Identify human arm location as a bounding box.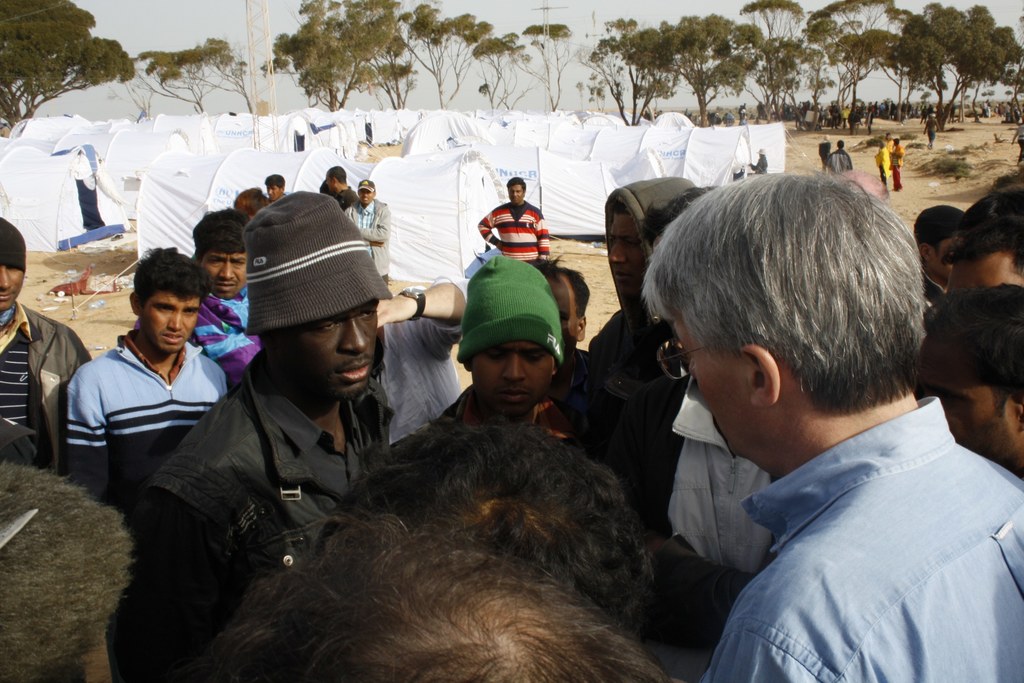
<box>539,219,552,257</box>.
